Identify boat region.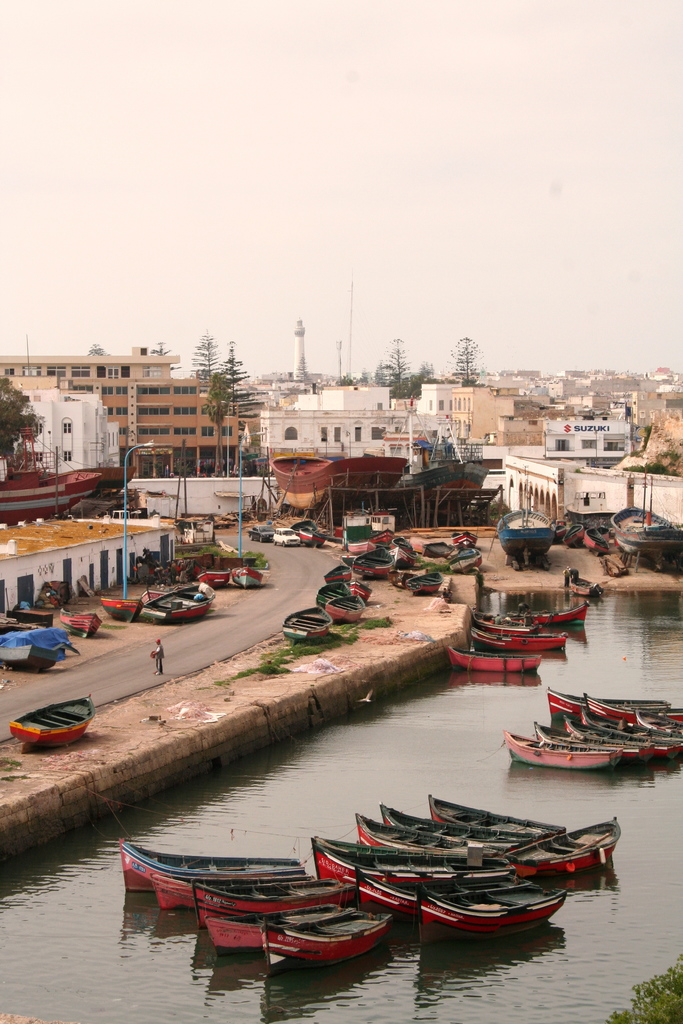
Region: <bbox>279, 608, 328, 640</bbox>.
